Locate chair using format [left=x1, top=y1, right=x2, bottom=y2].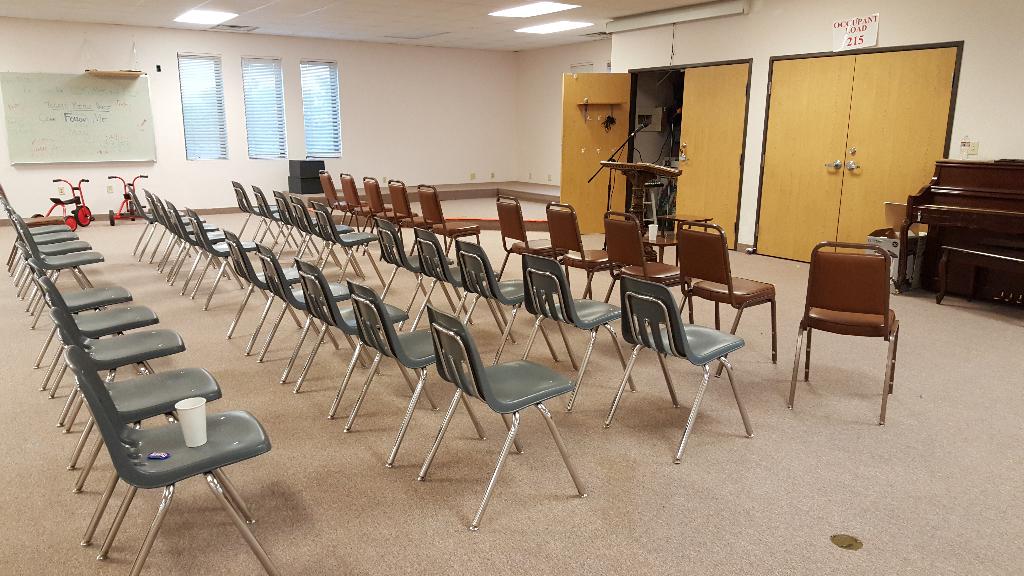
[left=295, top=198, right=353, bottom=261].
